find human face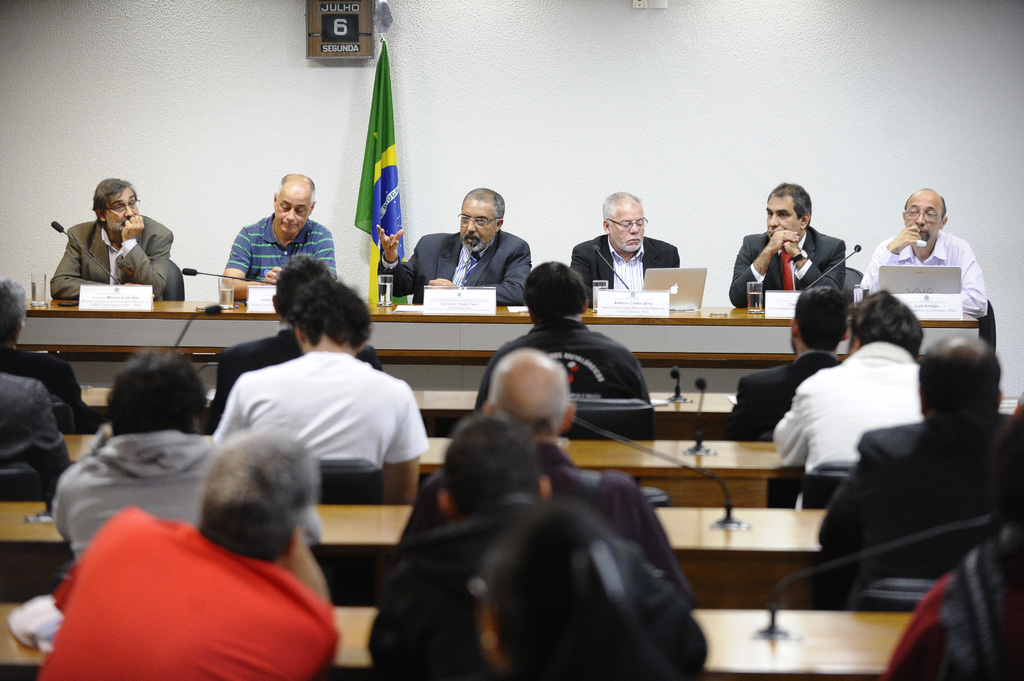
(x1=461, y1=199, x2=495, y2=247)
